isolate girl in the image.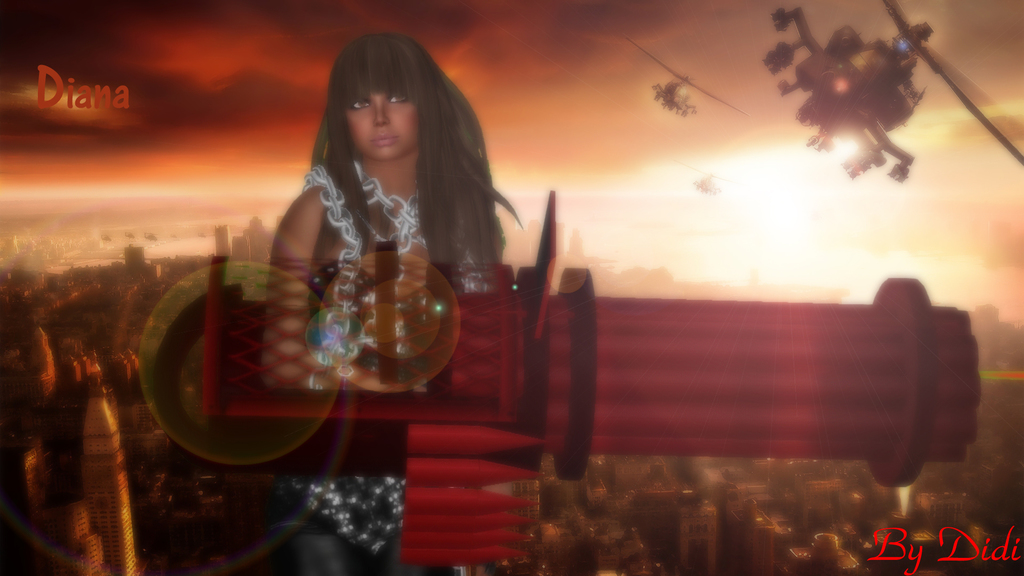
Isolated region: region(264, 28, 526, 392).
